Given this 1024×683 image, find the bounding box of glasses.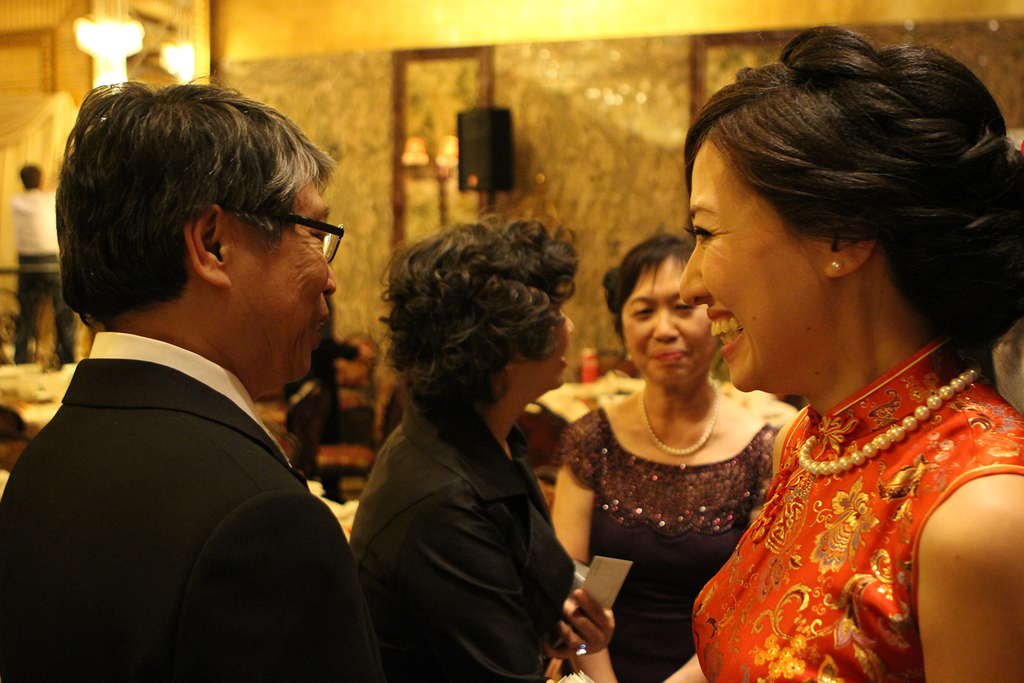
box(218, 207, 348, 267).
